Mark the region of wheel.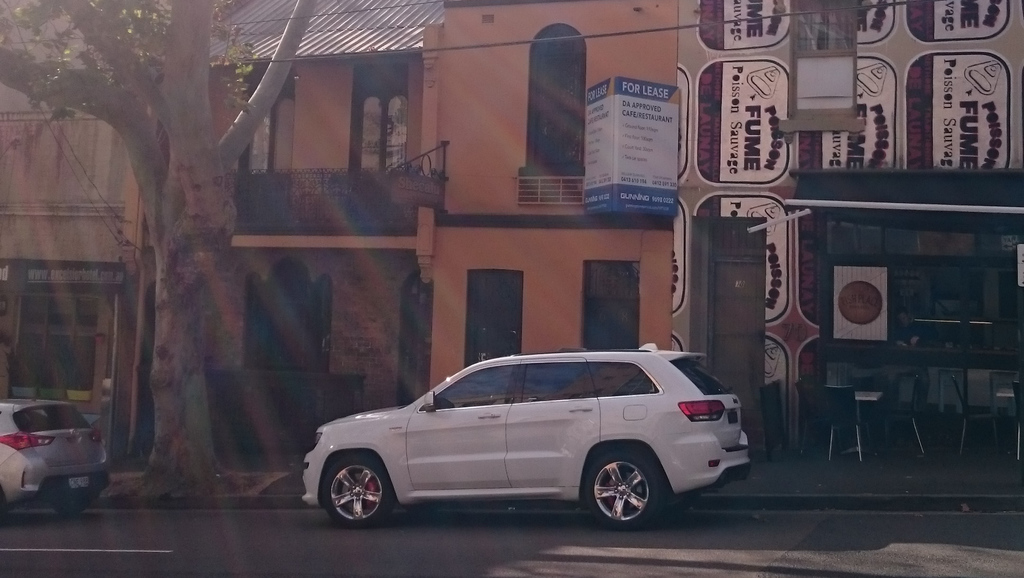
Region: {"left": 51, "top": 489, "right": 88, "bottom": 513}.
